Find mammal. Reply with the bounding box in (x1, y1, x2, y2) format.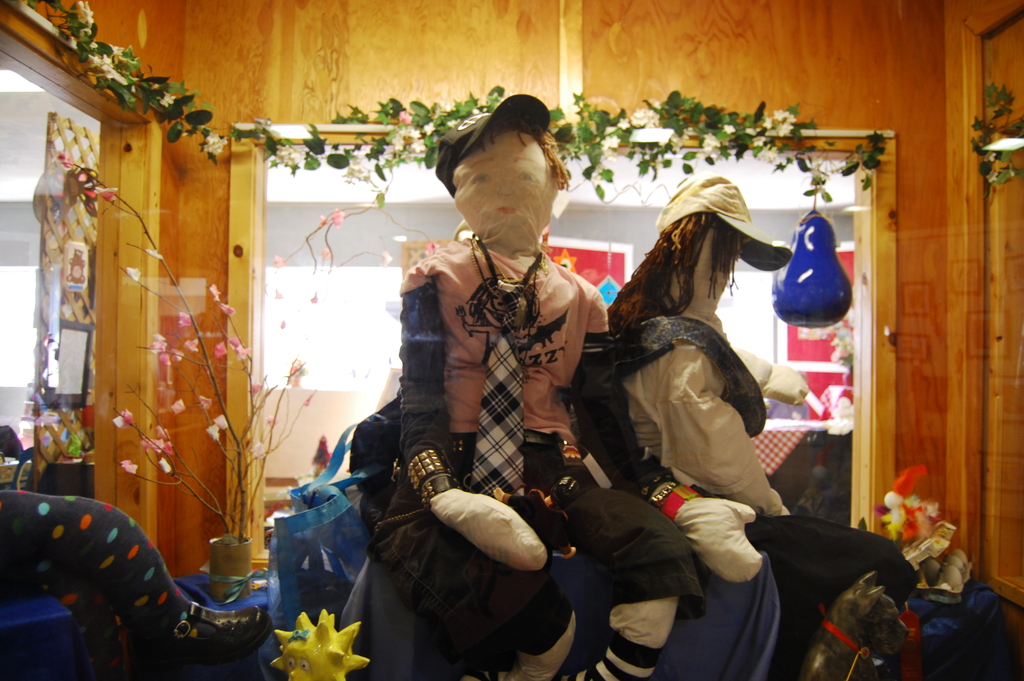
(609, 172, 915, 623).
